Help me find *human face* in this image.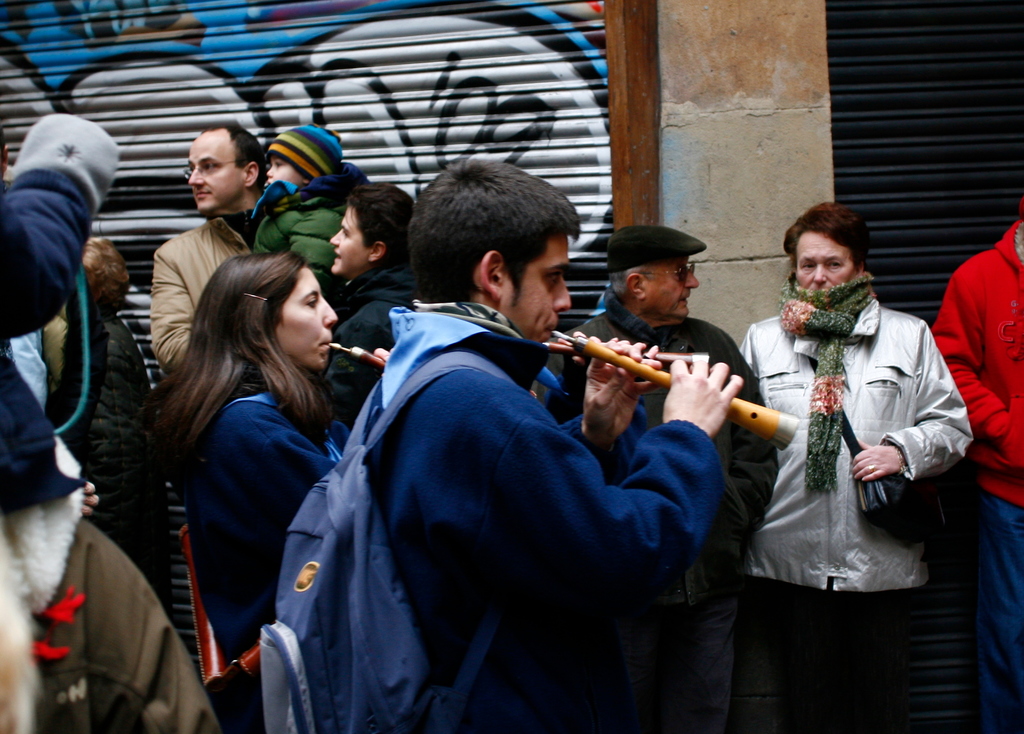
Found it: [275,270,342,368].
